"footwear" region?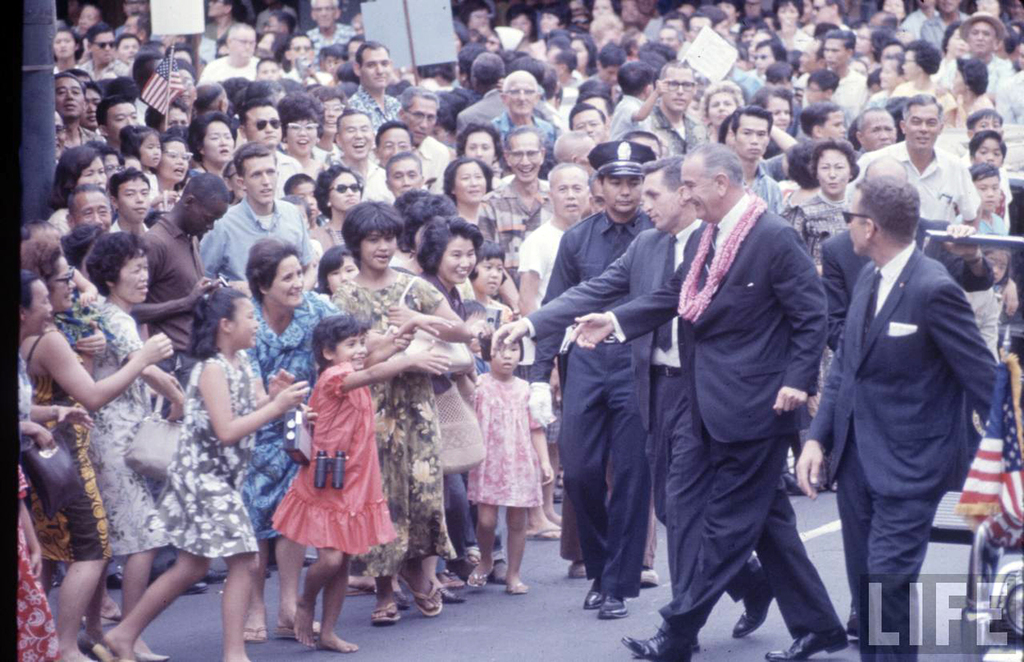
rect(277, 621, 320, 638)
